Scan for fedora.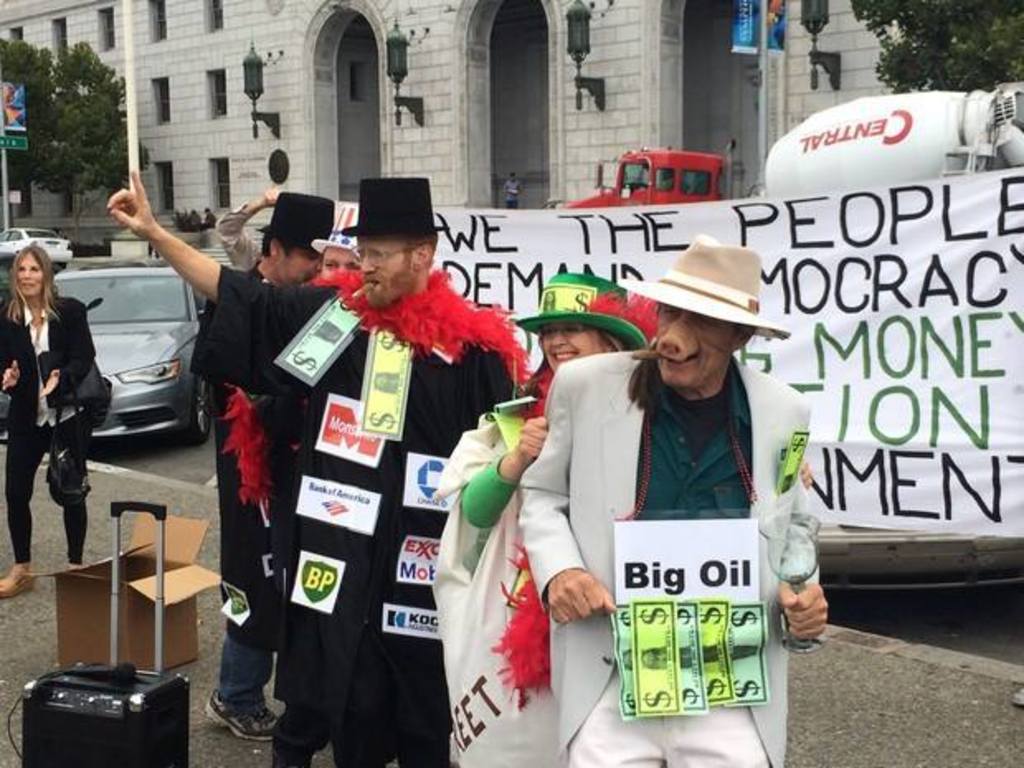
Scan result: <box>510,276,654,355</box>.
